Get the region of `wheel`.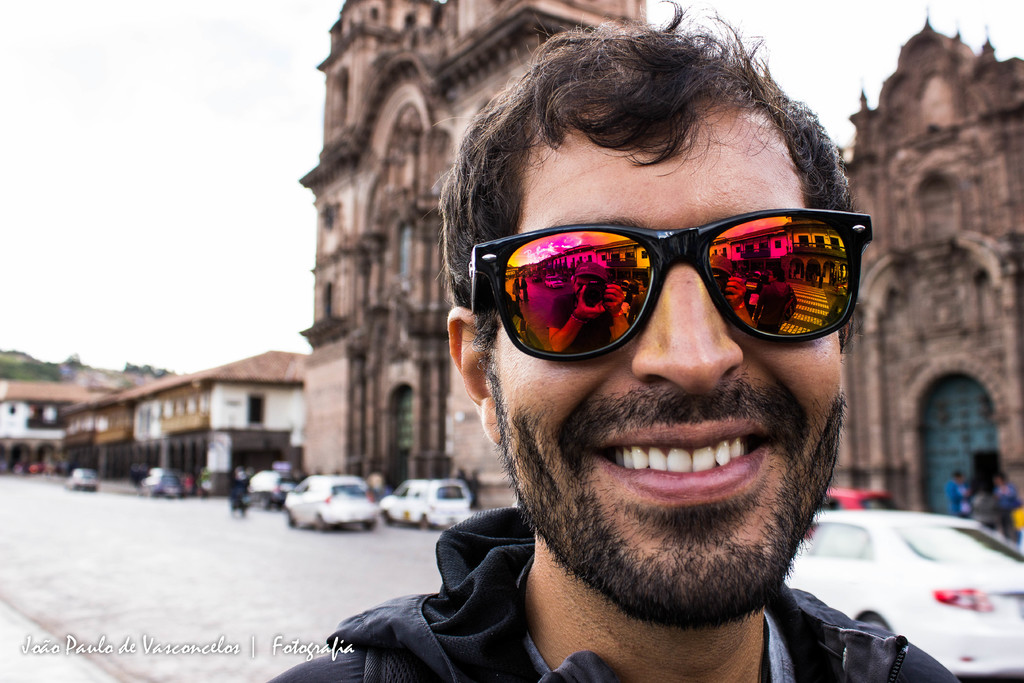
318,514,323,530.
